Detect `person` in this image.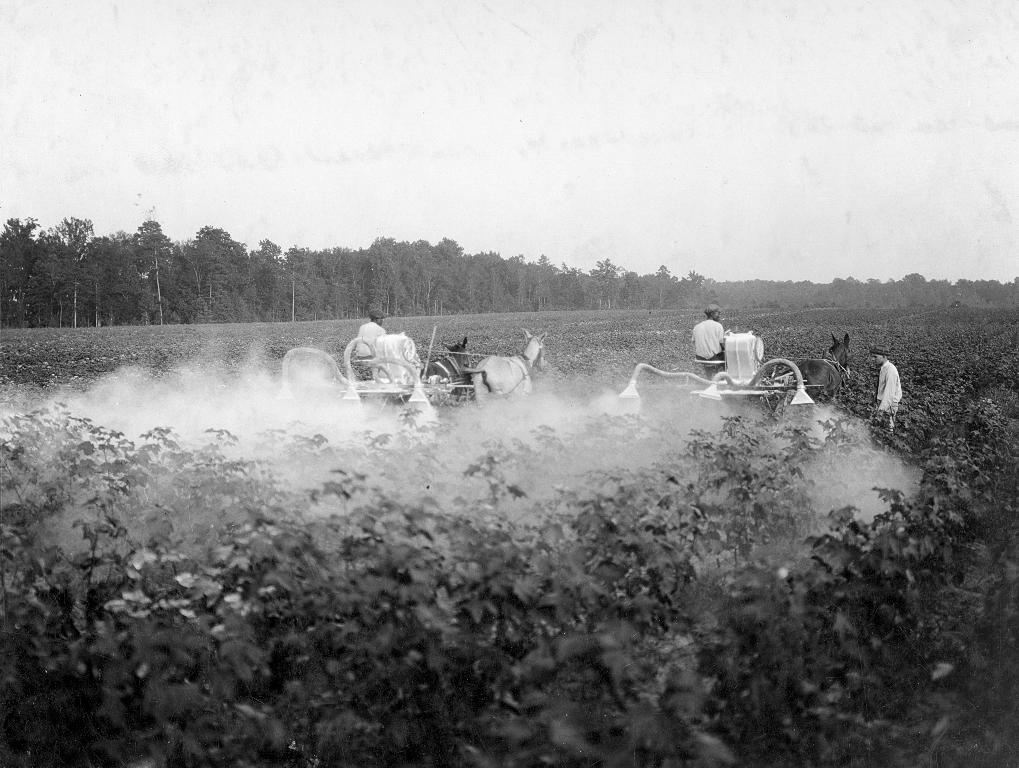
Detection: <region>690, 304, 729, 377</region>.
